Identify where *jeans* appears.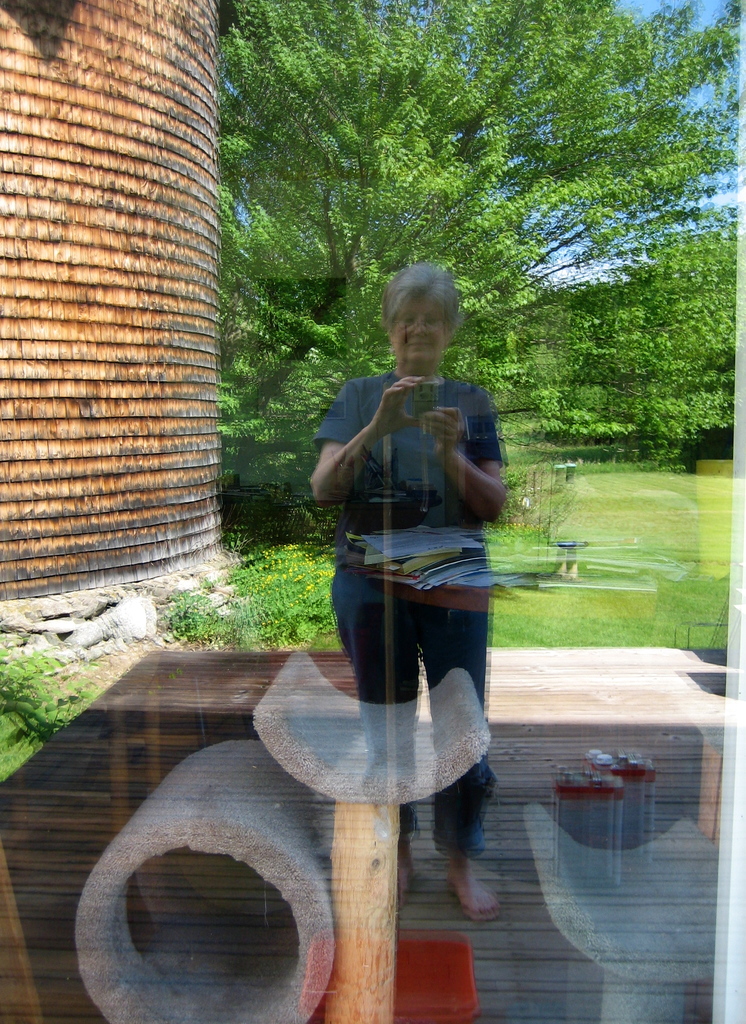
Appears at left=325, top=580, right=515, bottom=857.
